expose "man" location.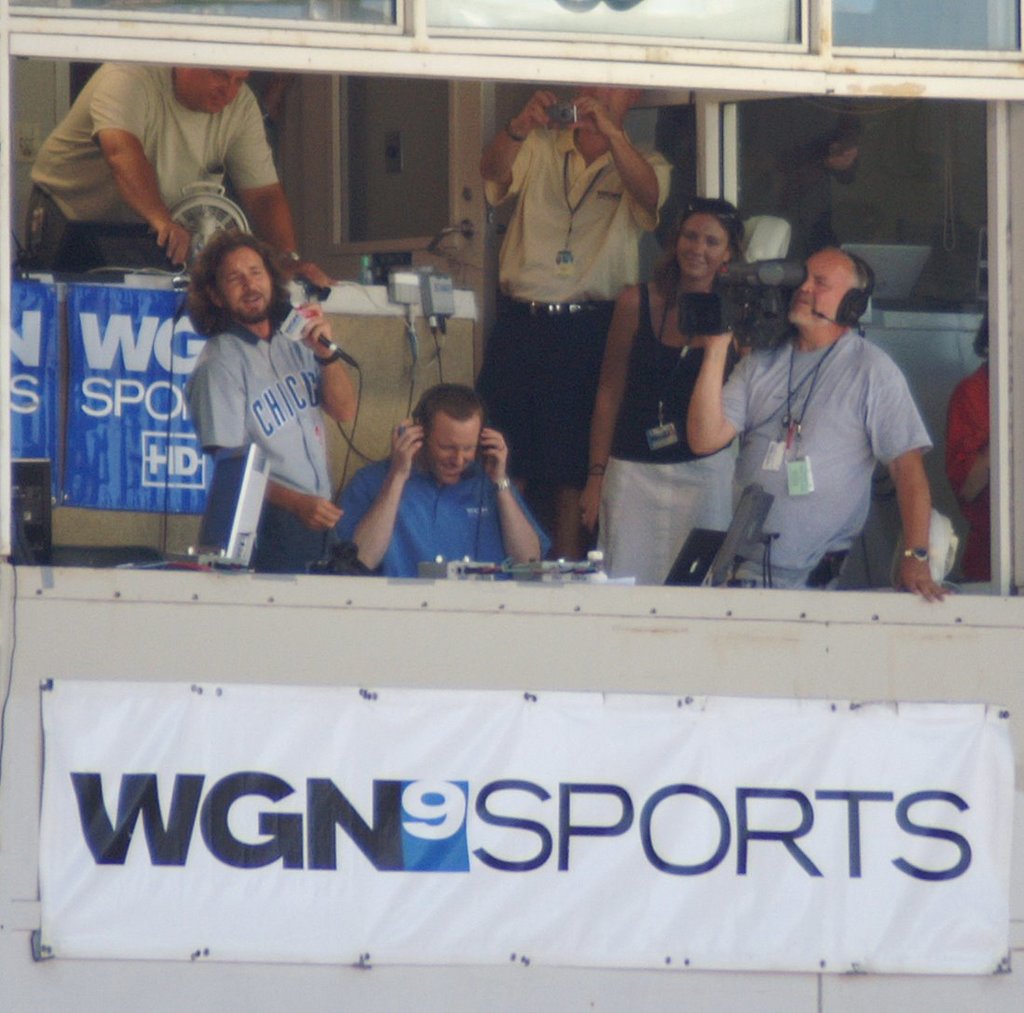
Exposed at detection(180, 228, 364, 585).
